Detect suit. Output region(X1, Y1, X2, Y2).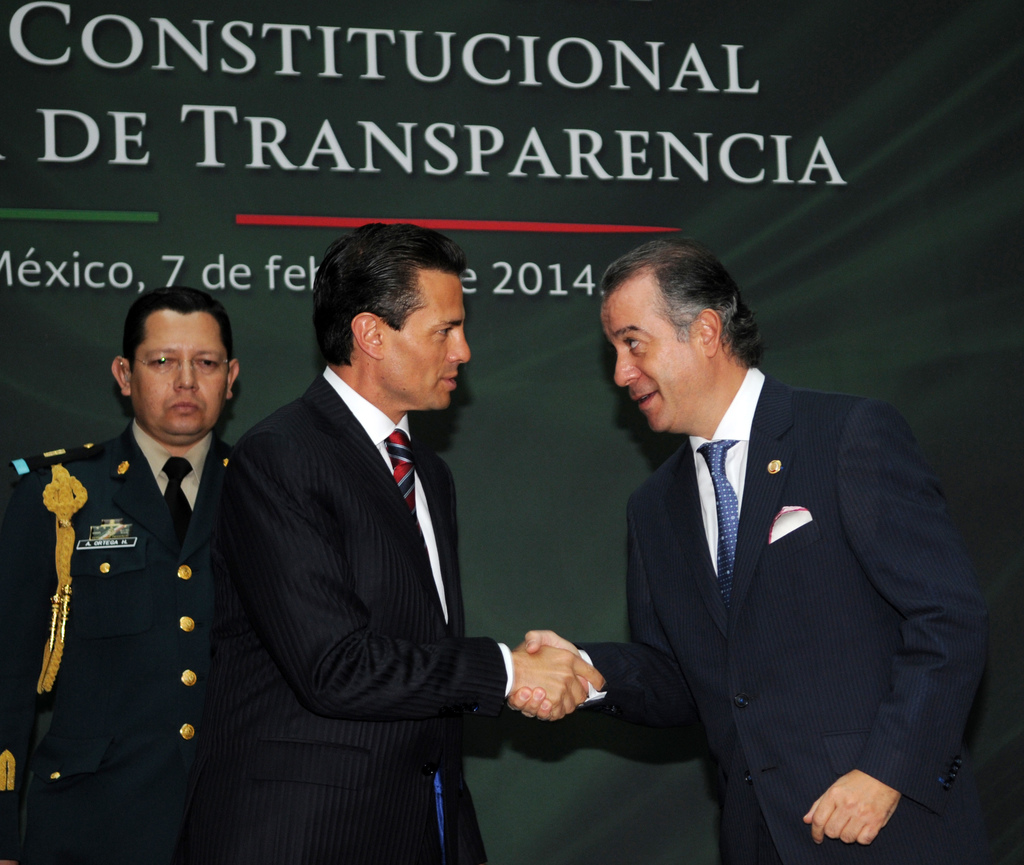
region(577, 367, 997, 864).
